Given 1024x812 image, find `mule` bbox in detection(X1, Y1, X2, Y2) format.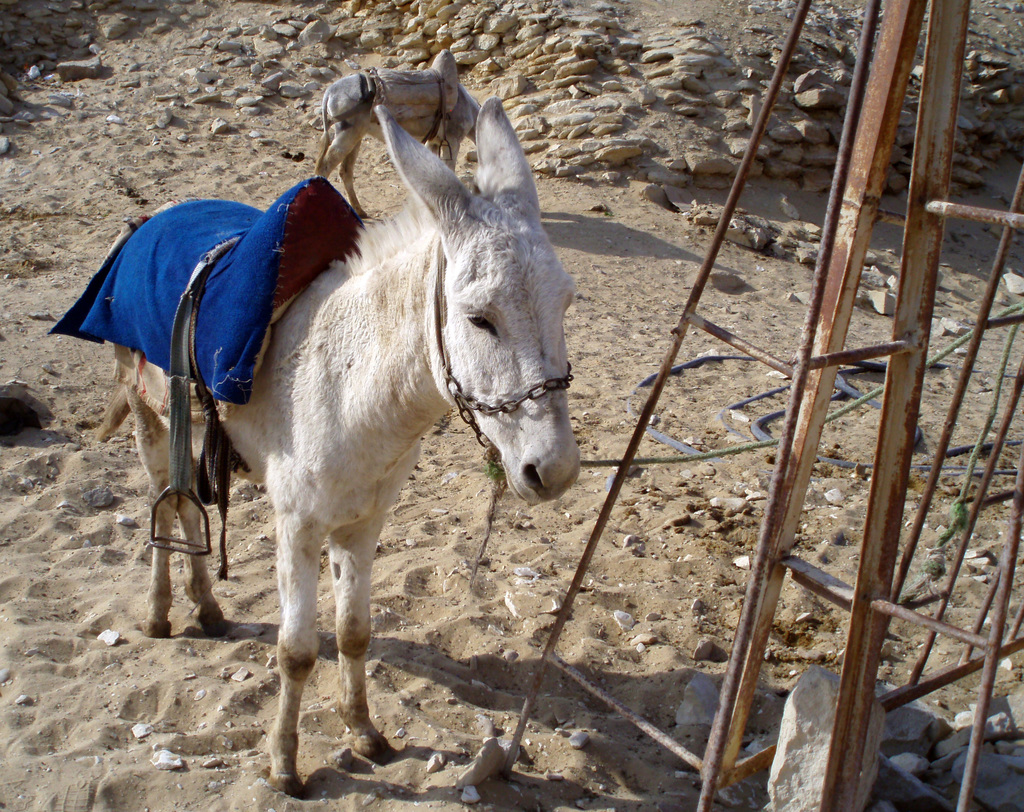
detection(308, 51, 492, 220).
